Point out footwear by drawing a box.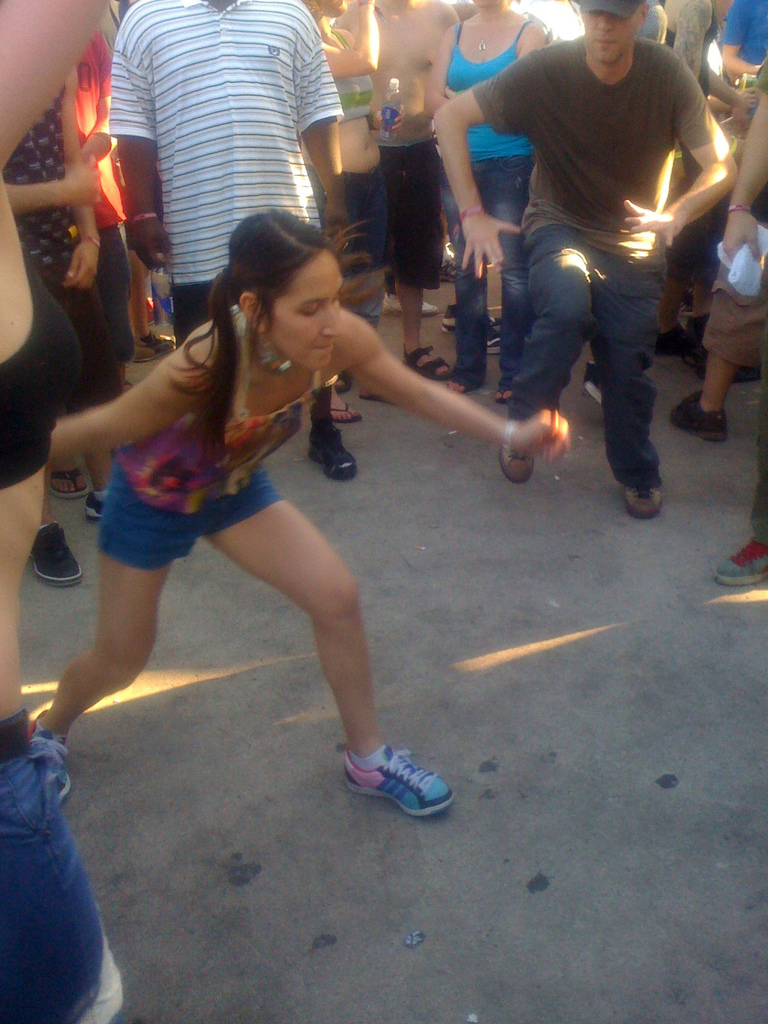
[486,330,512,351].
